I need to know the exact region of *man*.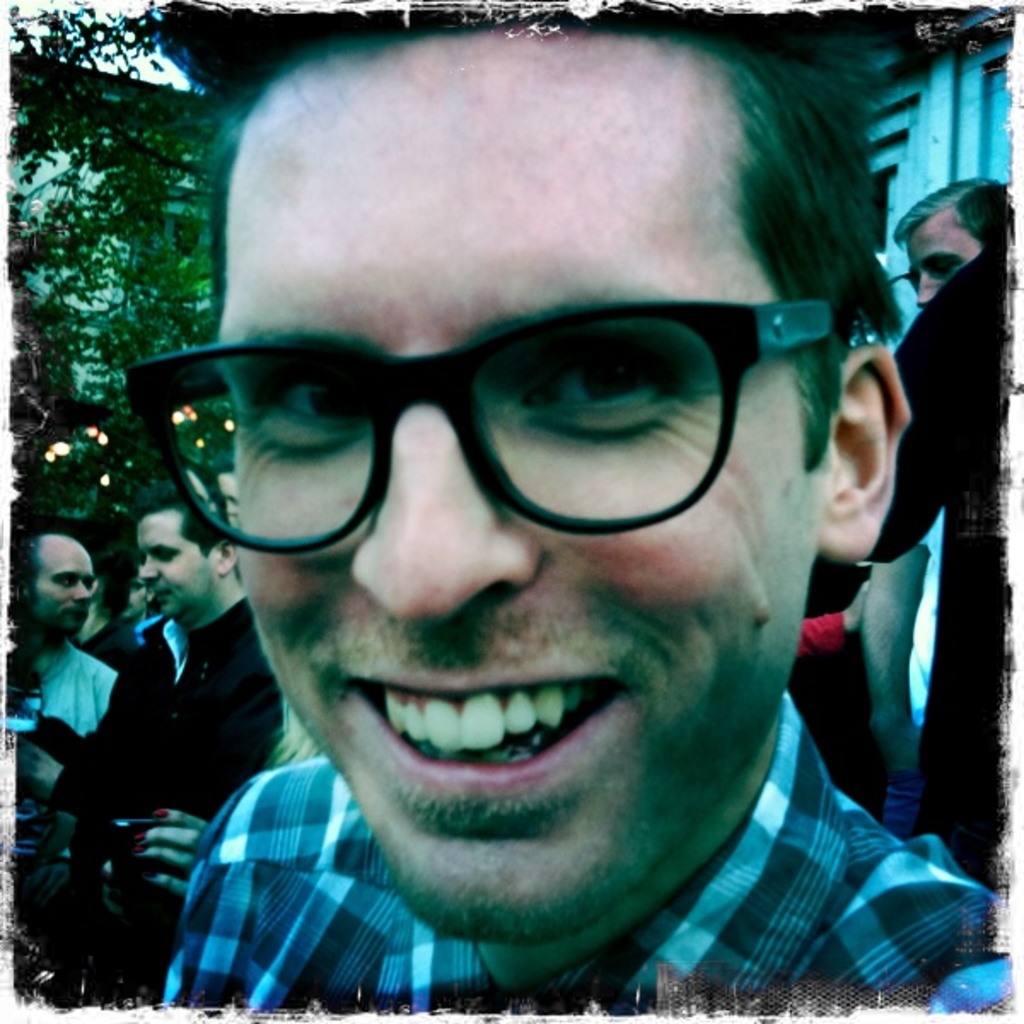
Region: 887:167:1022:324.
